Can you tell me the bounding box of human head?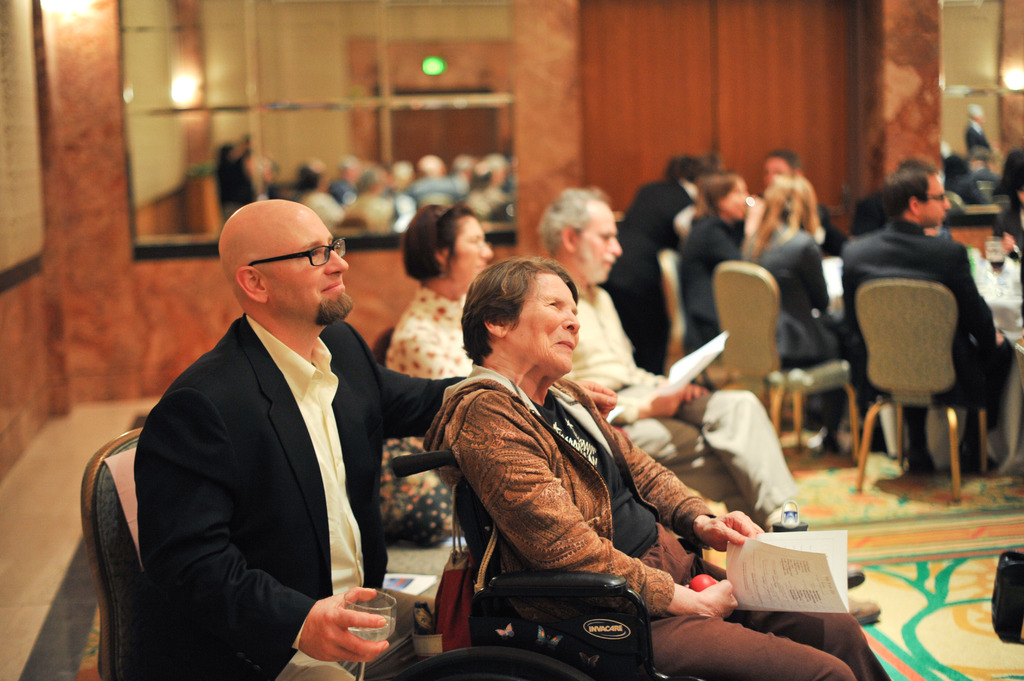
(x1=760, y1=152, x2=799, y2=192).
